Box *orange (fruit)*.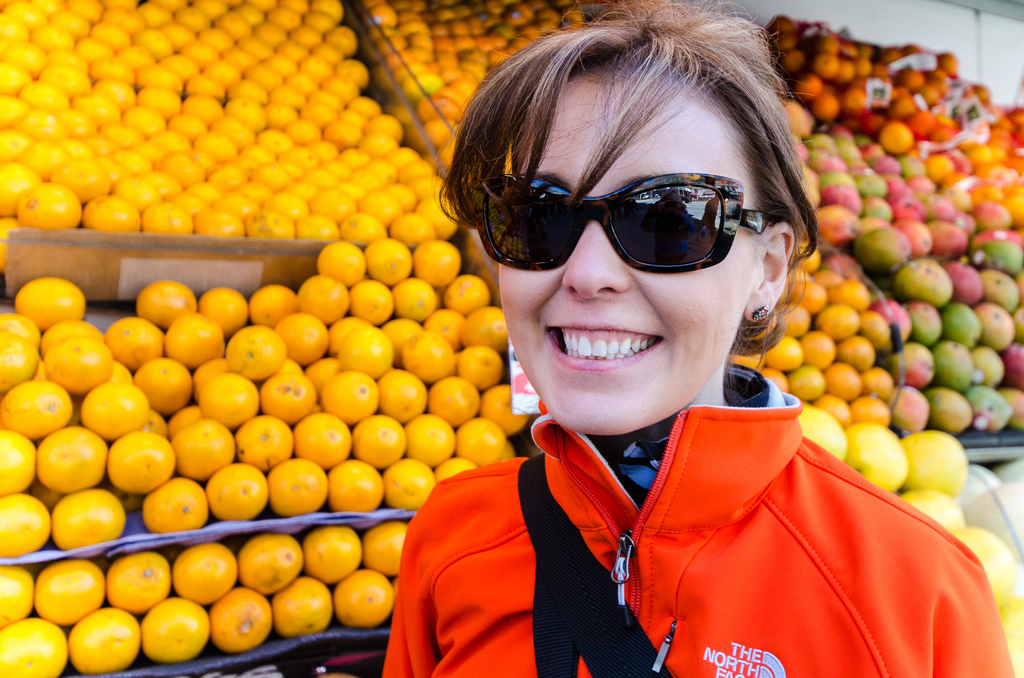
{"x1": 372, "y1": 243, "x2": 405, "y2": 281}.
